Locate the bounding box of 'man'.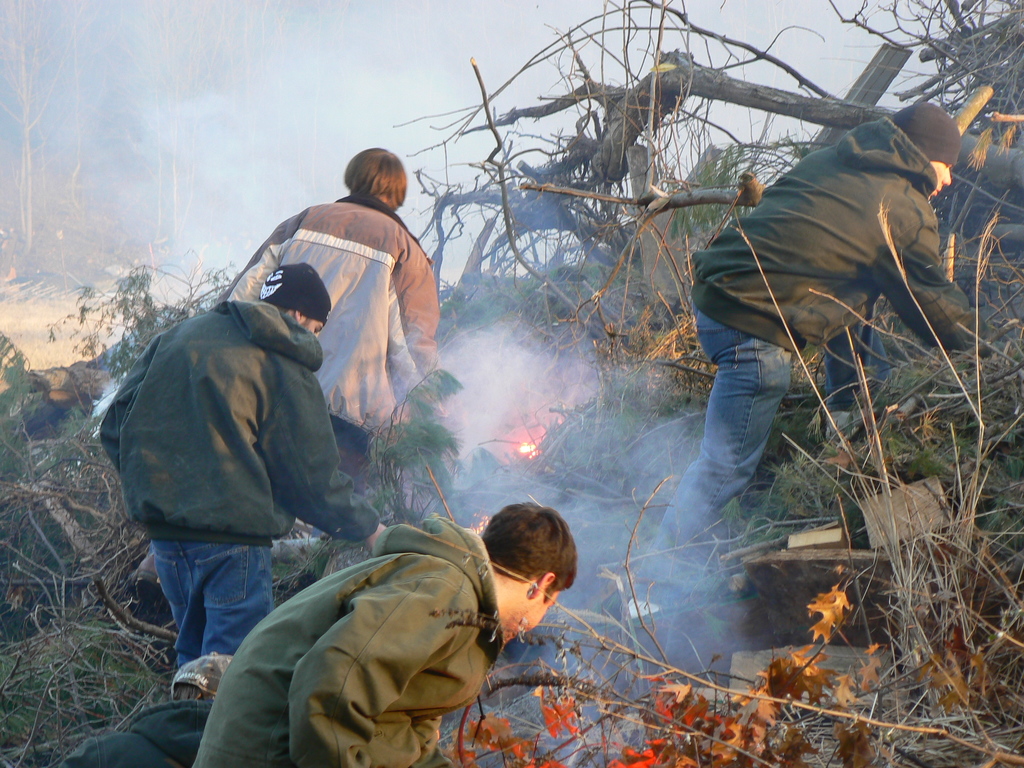
Bounding box: box=[52, 648, 232, 767].
